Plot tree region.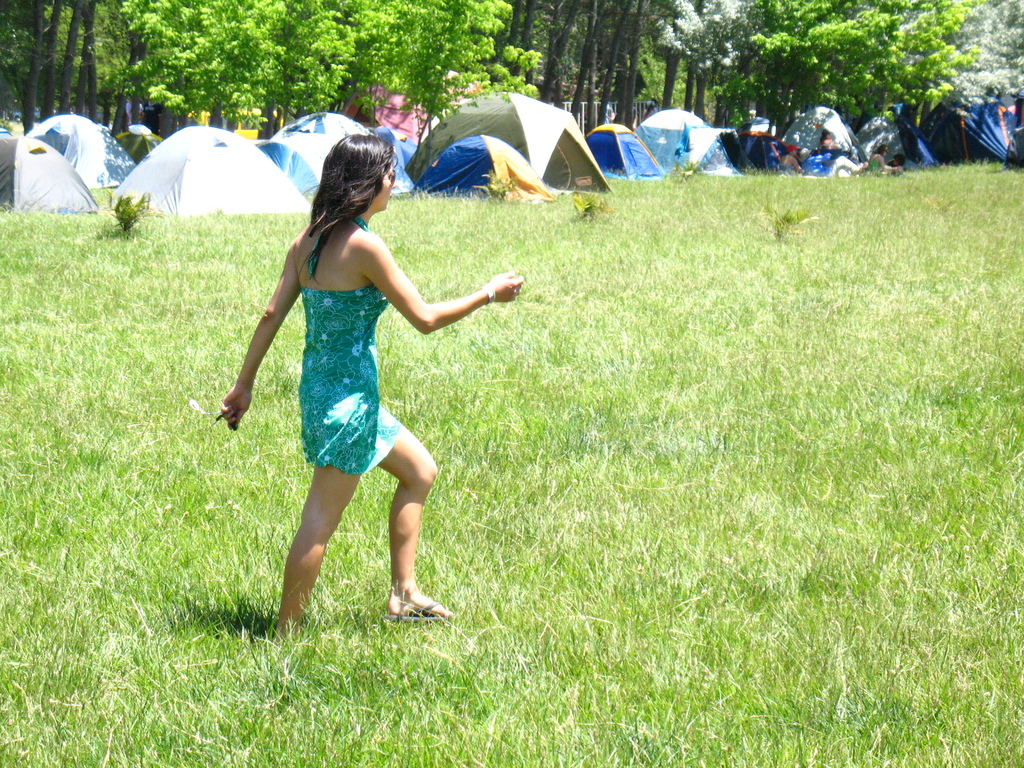
Plotted at x1=102, y1=0, x2=513, y2=150.
